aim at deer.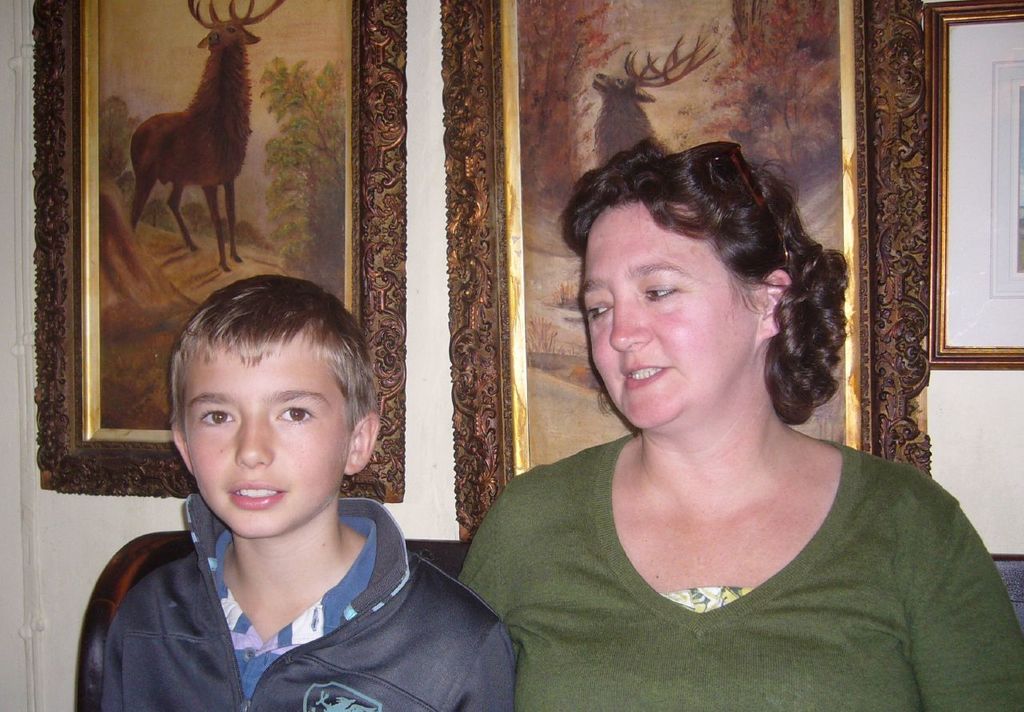
Aimed at x1=593, y1=25, x2=721, y2=170.
